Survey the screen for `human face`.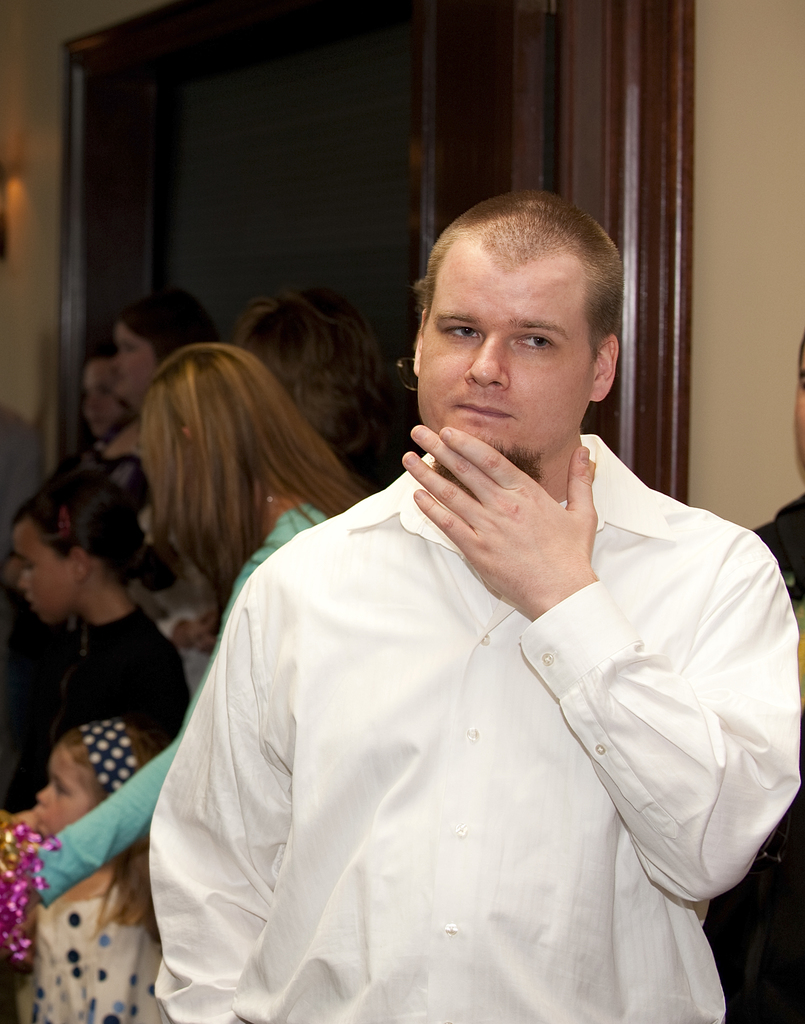
Survey found: <bbox>416, 237, 593, 461</bbox>.
